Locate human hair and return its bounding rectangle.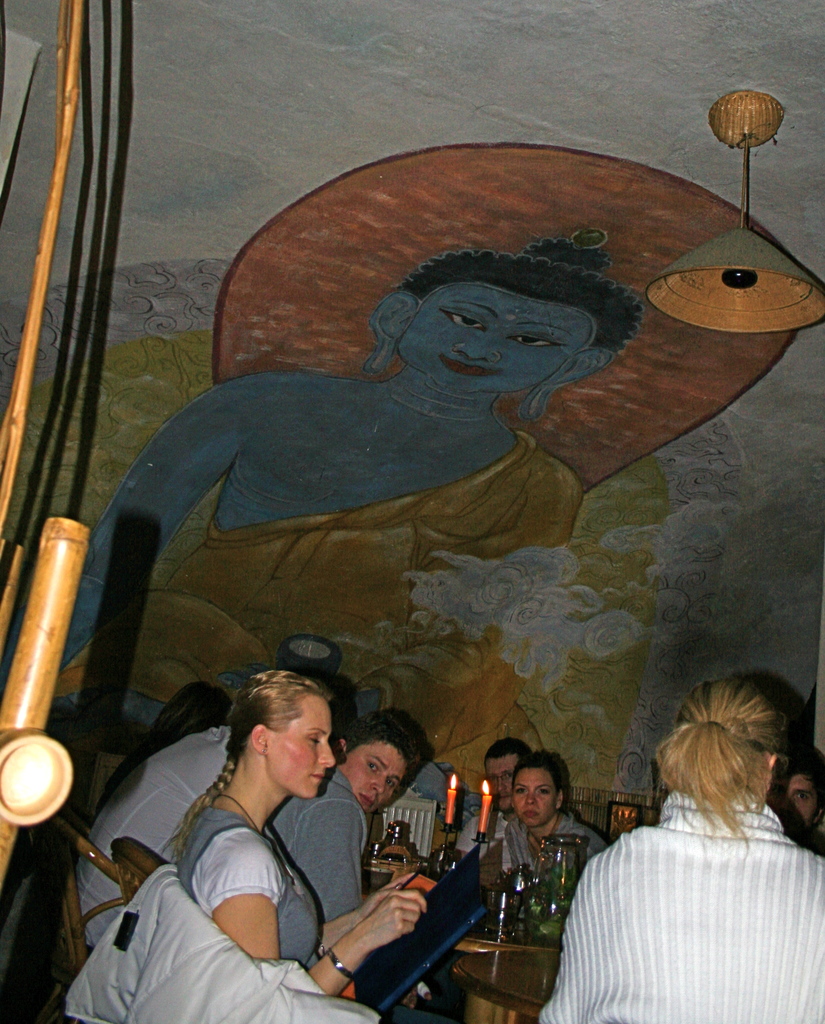
<box>647,685,795,866</box>.
